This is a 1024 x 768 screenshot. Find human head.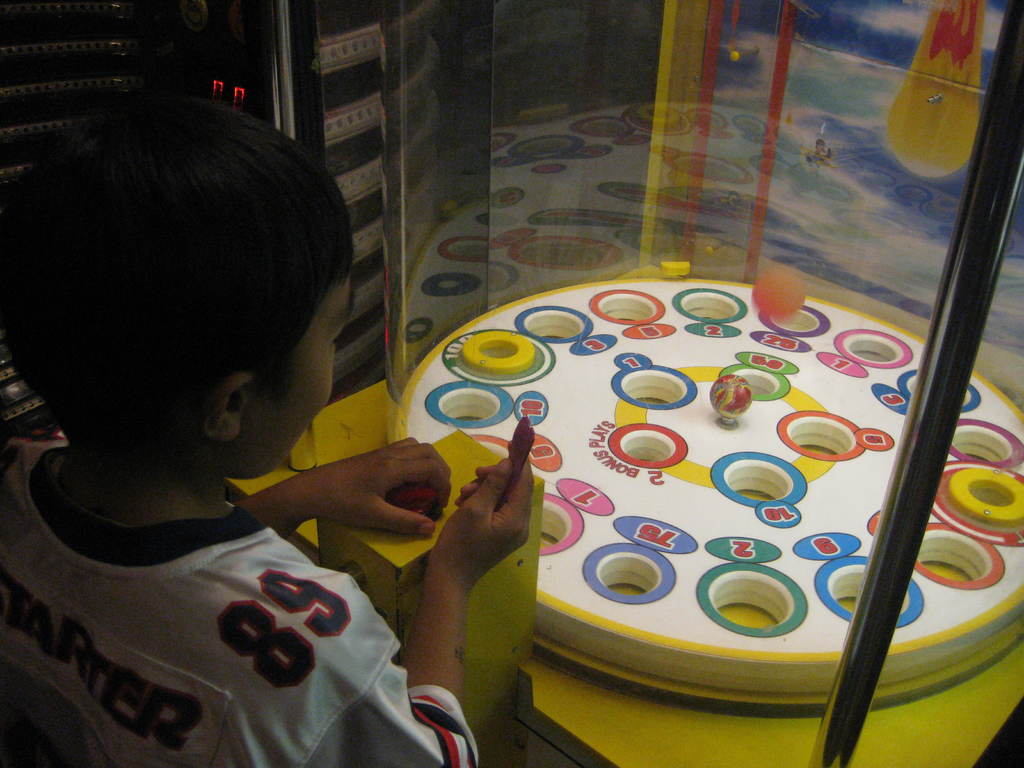
Bounding box: select_region(5, 92, 336, 529).
